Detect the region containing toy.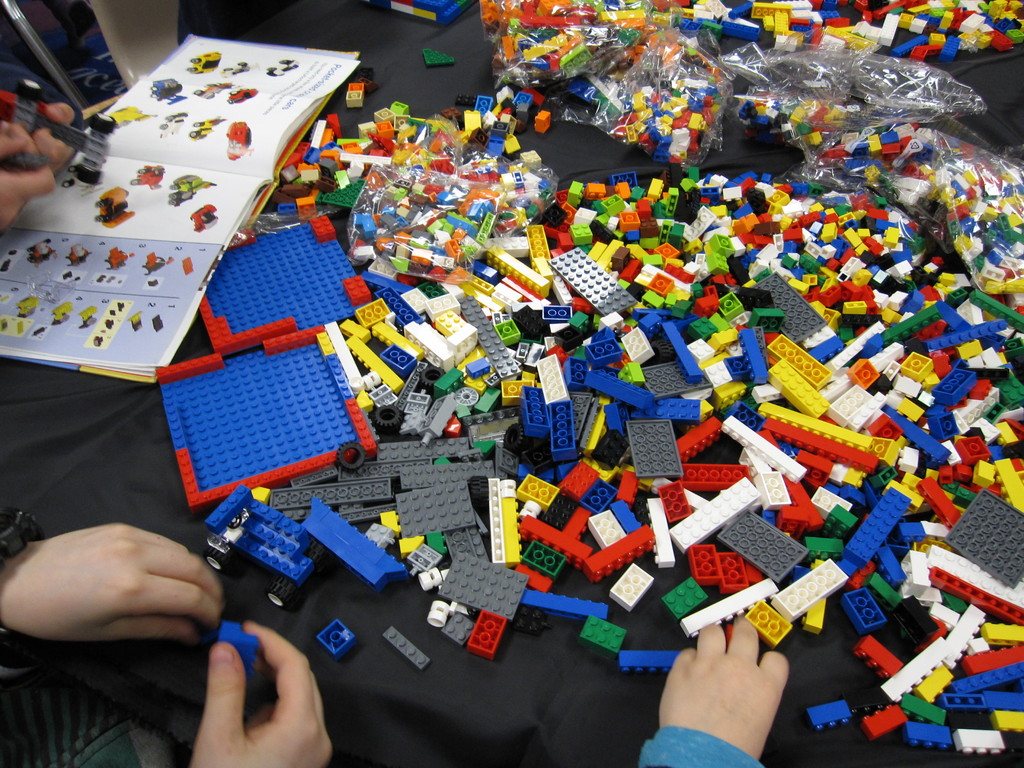
box=[67, 241, 93, 269].
